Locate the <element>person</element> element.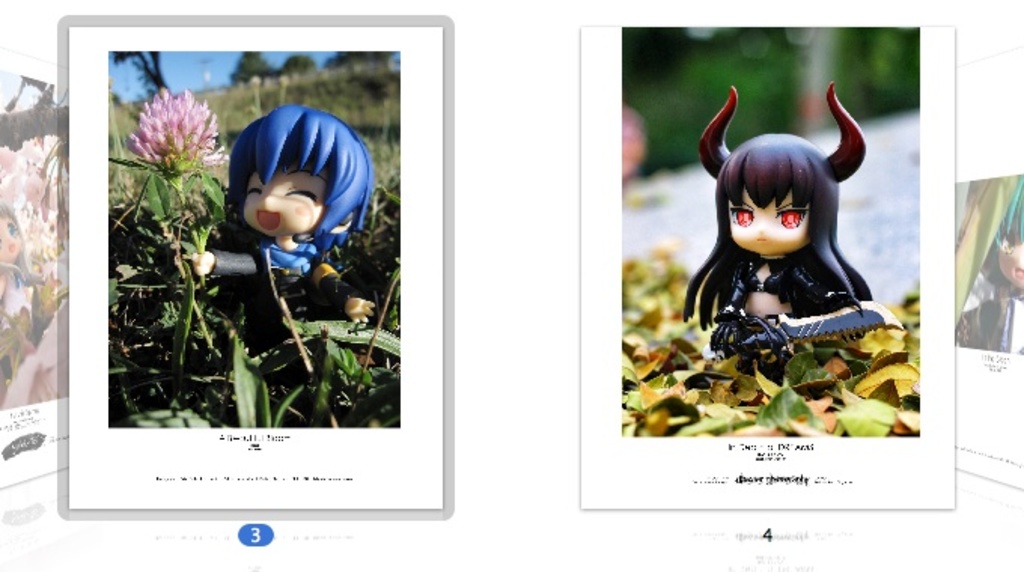
Element bbox: 956/193/1022/358.
